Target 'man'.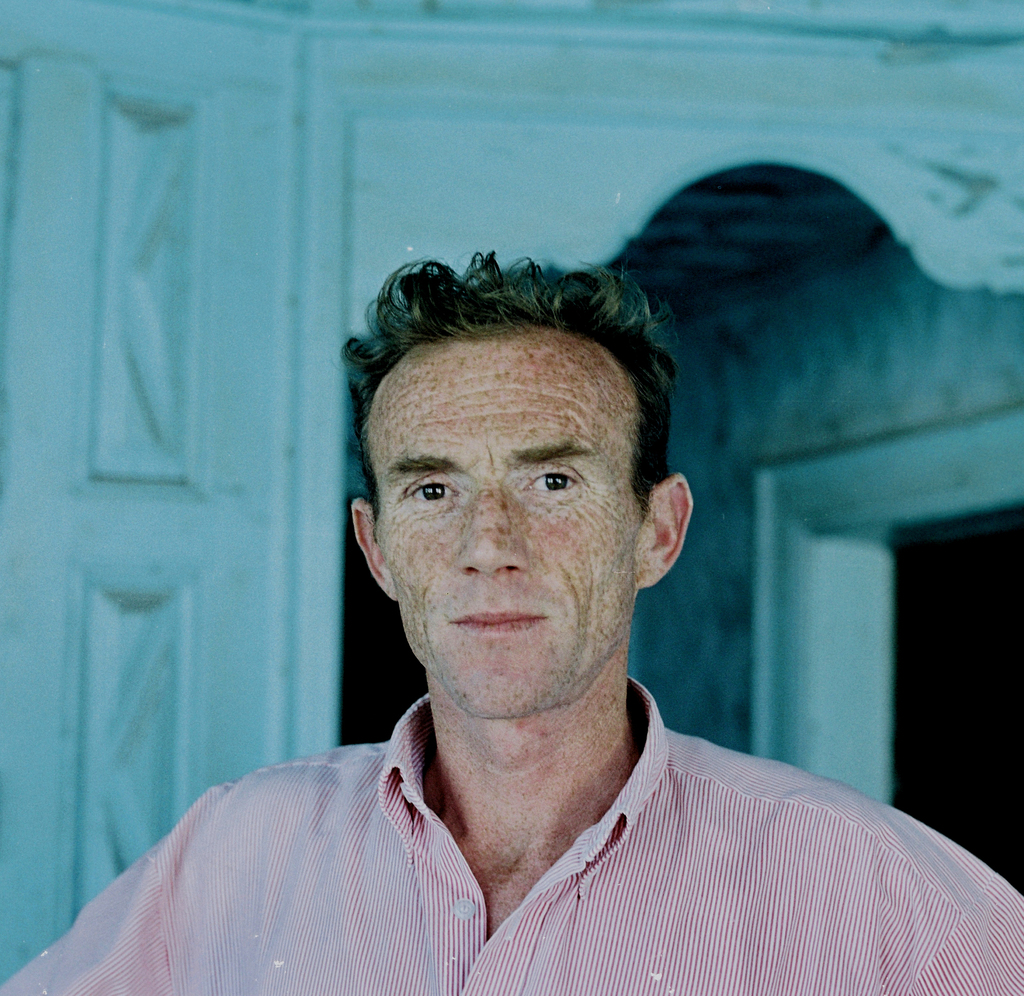
Target region: x1=87 y1=190 x2=994 y2=995.
